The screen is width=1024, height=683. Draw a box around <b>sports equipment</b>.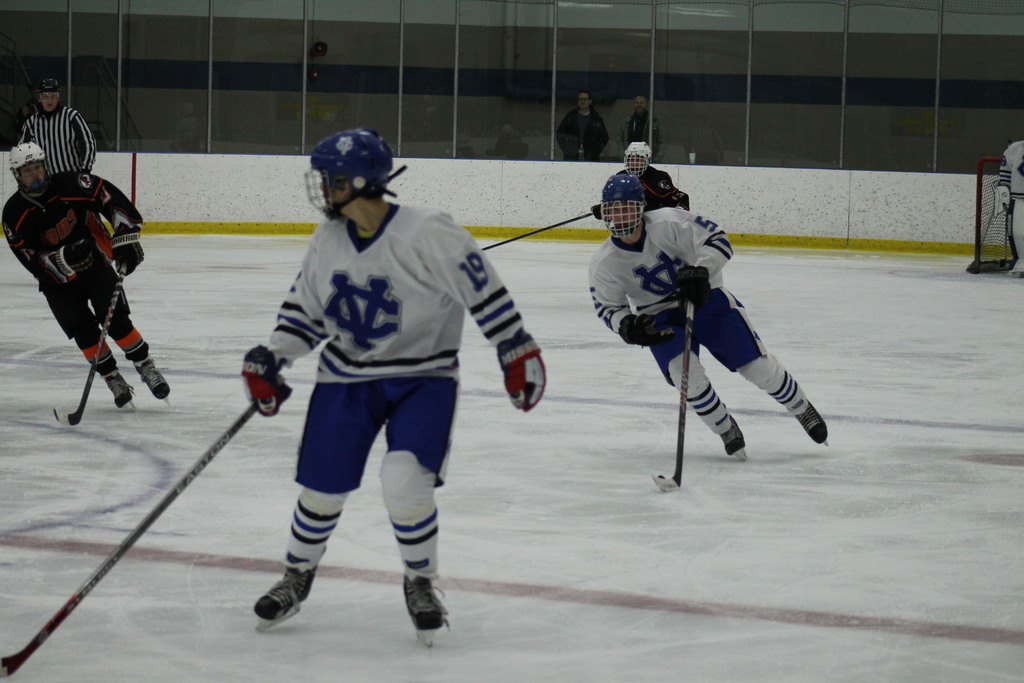
621:145:650:177.
